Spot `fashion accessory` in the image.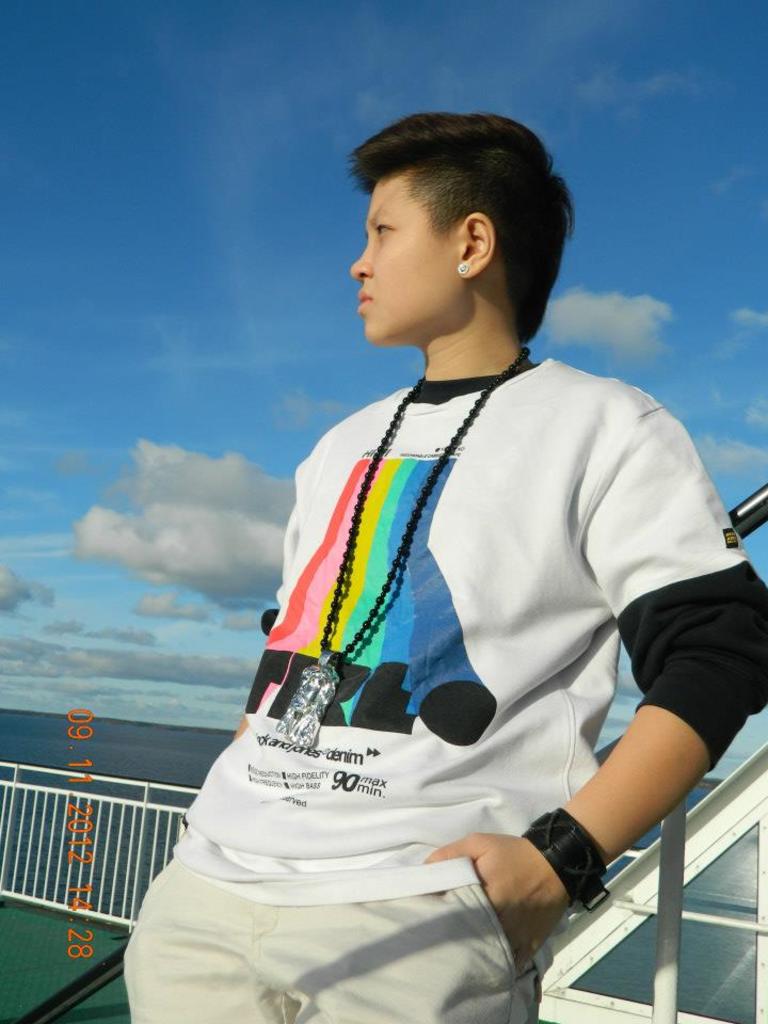
`fashion accessory` found at pyautogui.locateOnScreen(454, 259, 471, 277).
